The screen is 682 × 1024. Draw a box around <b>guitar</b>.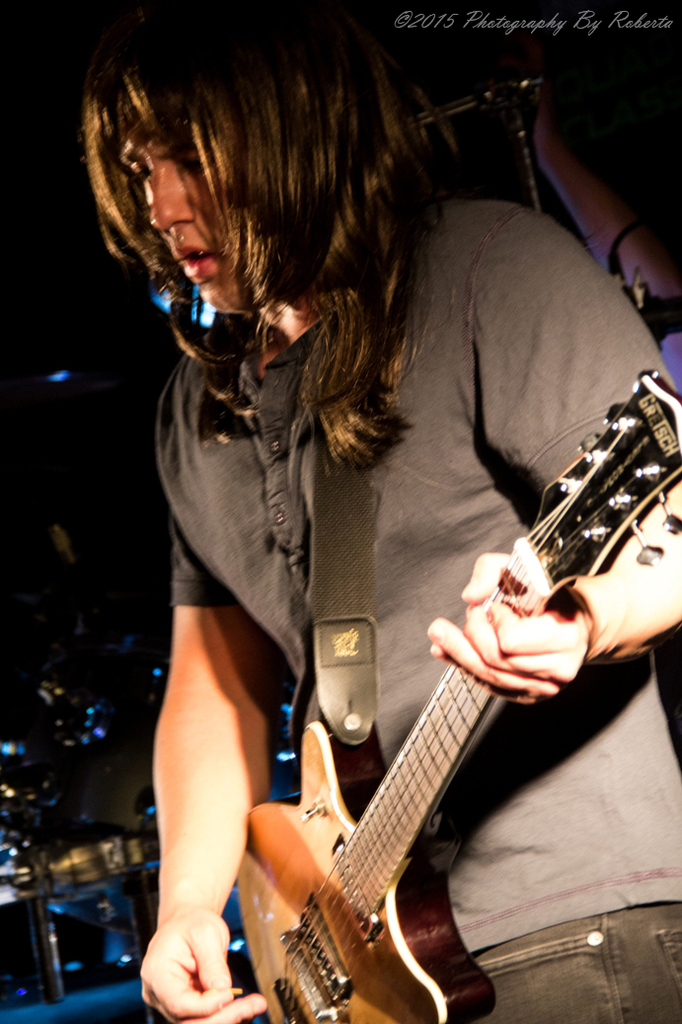
<bbox>167, 343, 653, 1023</bbox>.
